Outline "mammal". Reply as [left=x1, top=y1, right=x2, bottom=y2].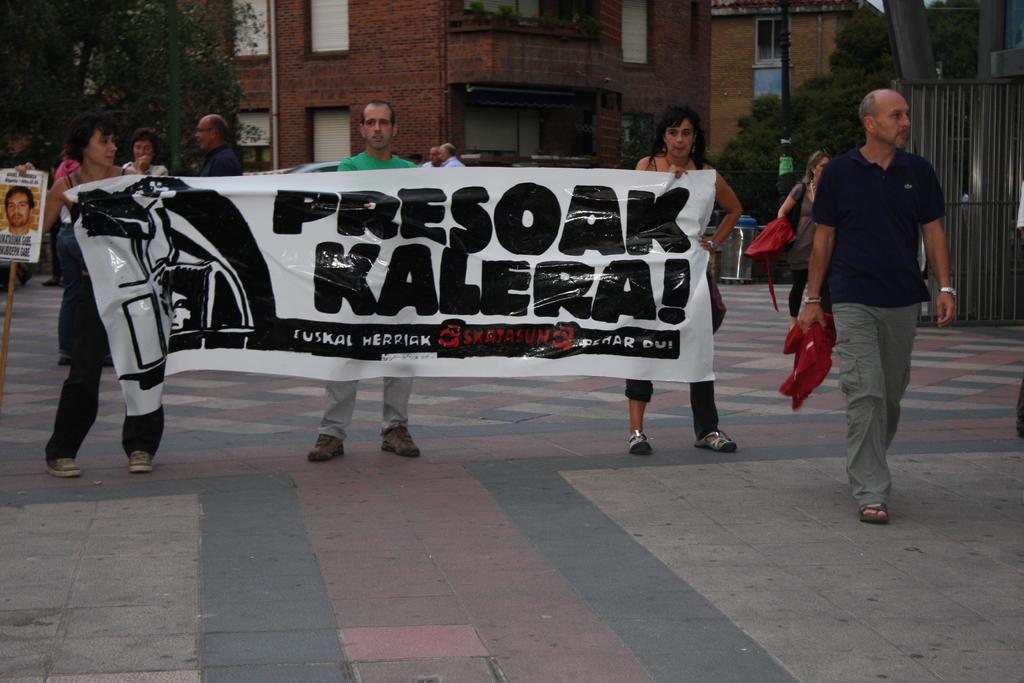
[left=626, top=101, right=741, bottom=453].
